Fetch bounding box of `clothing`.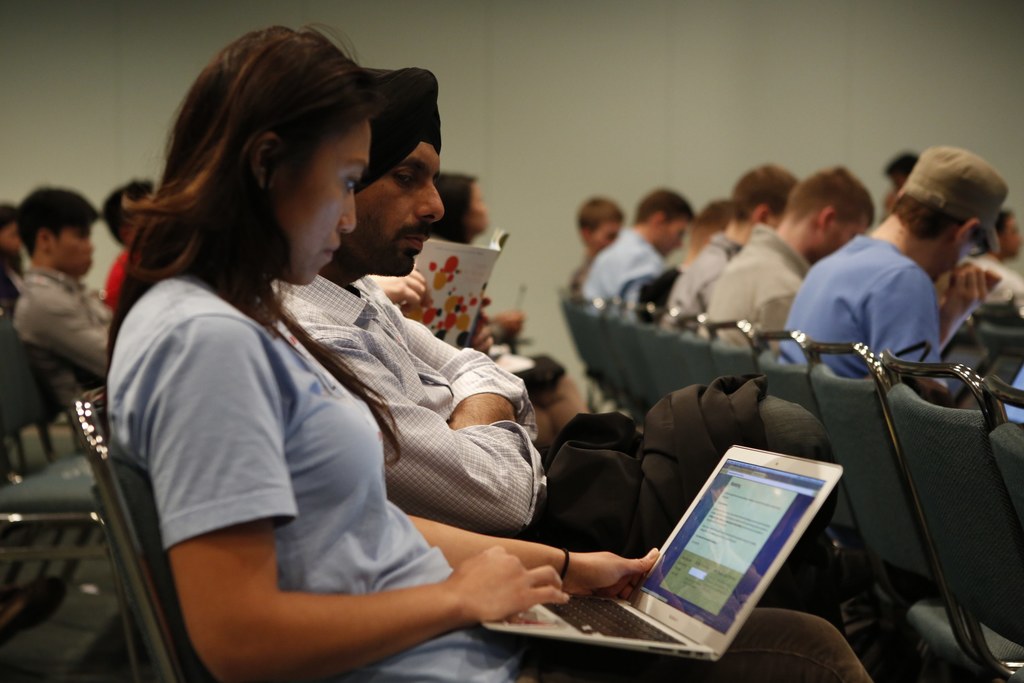
Bbox: box=[101, 242, 127, 315].
